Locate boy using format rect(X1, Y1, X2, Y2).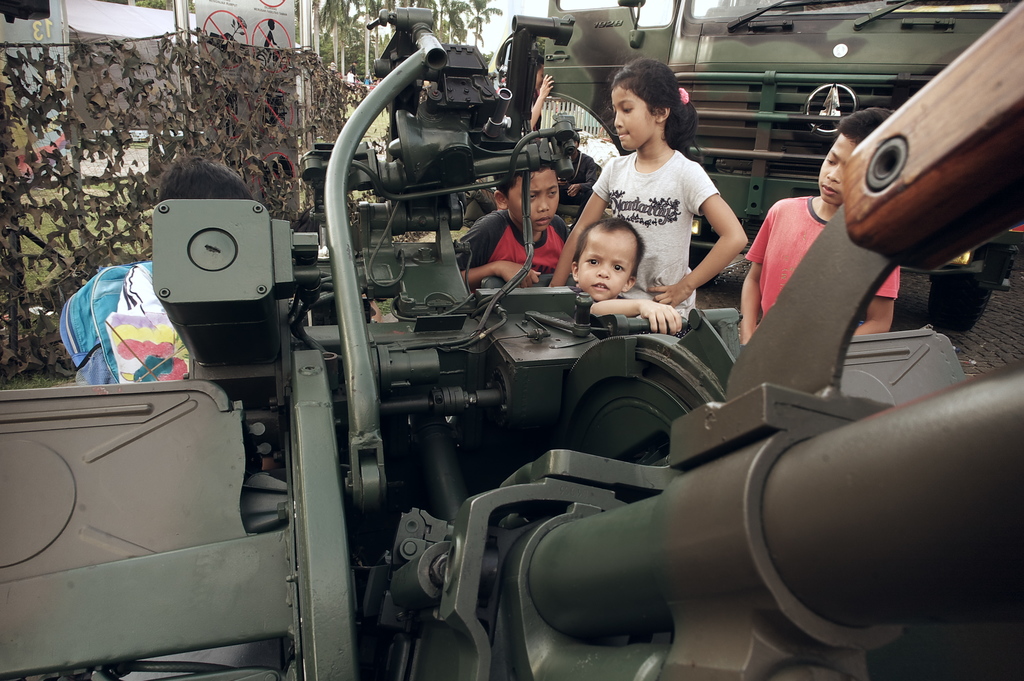
rect(568, 218, 680, 336).
